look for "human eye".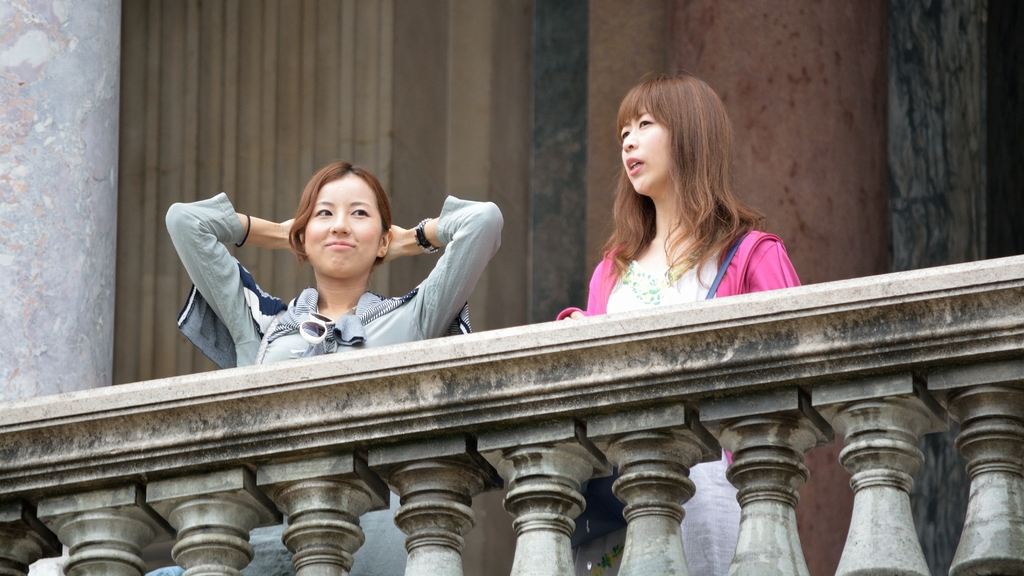
Found: rect(620, 124, 630, 138).
